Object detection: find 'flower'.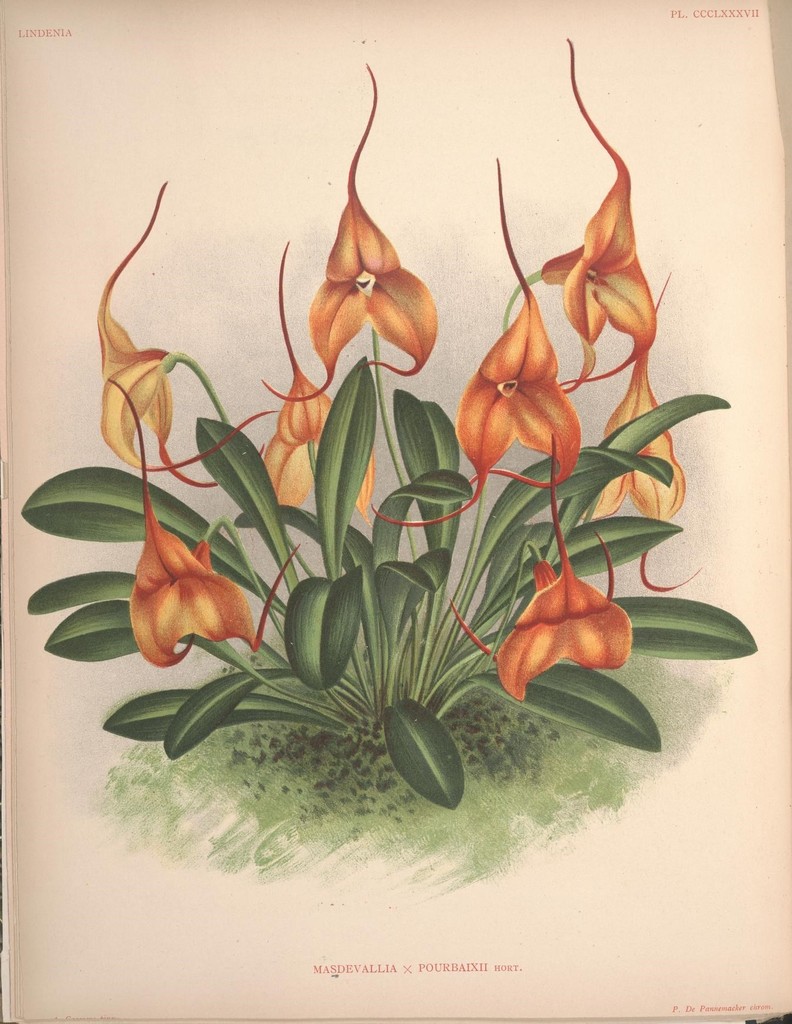
bbox=[243, 239, 327, 511].
